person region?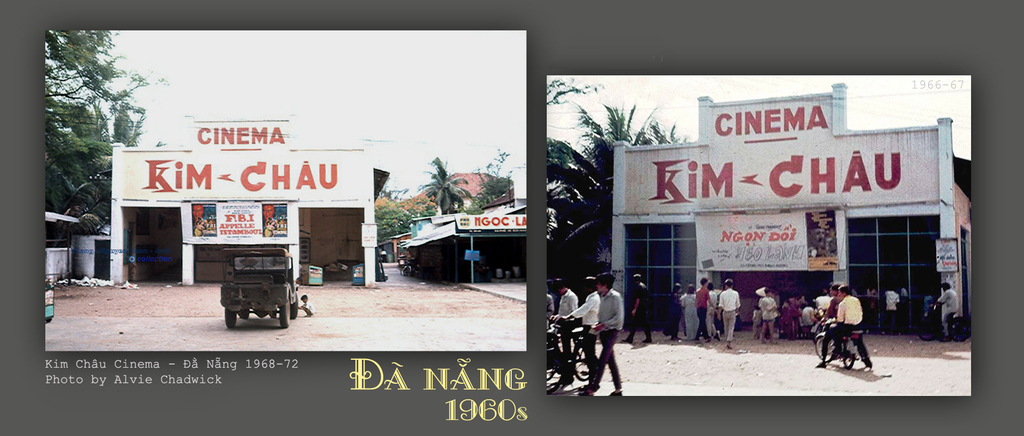
BBox(722, 281, 740, 350)
